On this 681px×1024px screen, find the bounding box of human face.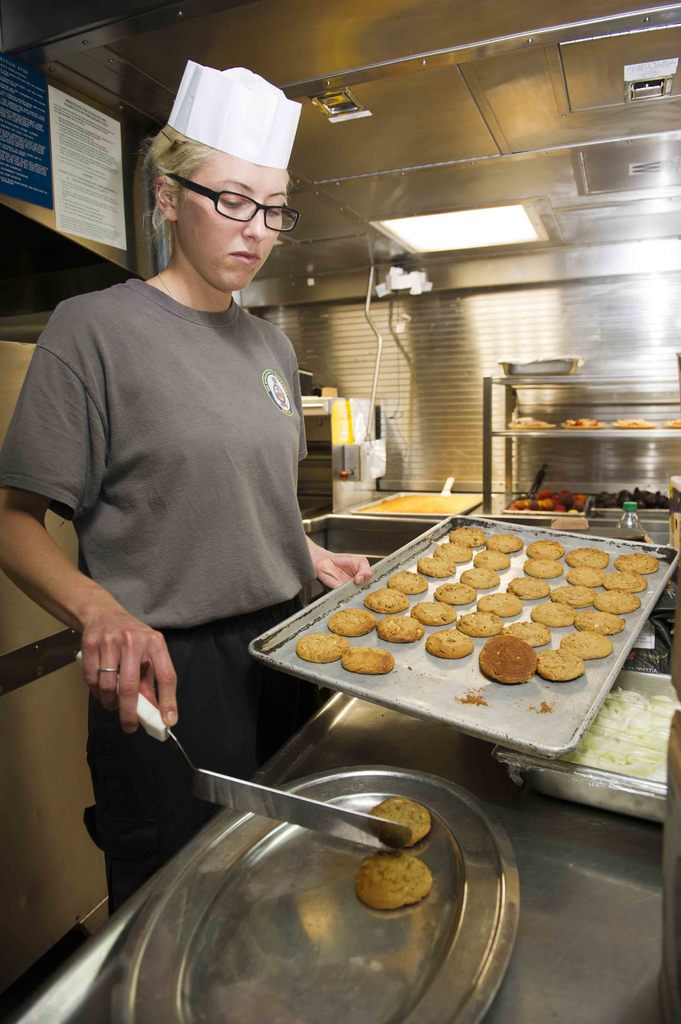
Bounding box: bbox=(176, 150, 287, 295).
